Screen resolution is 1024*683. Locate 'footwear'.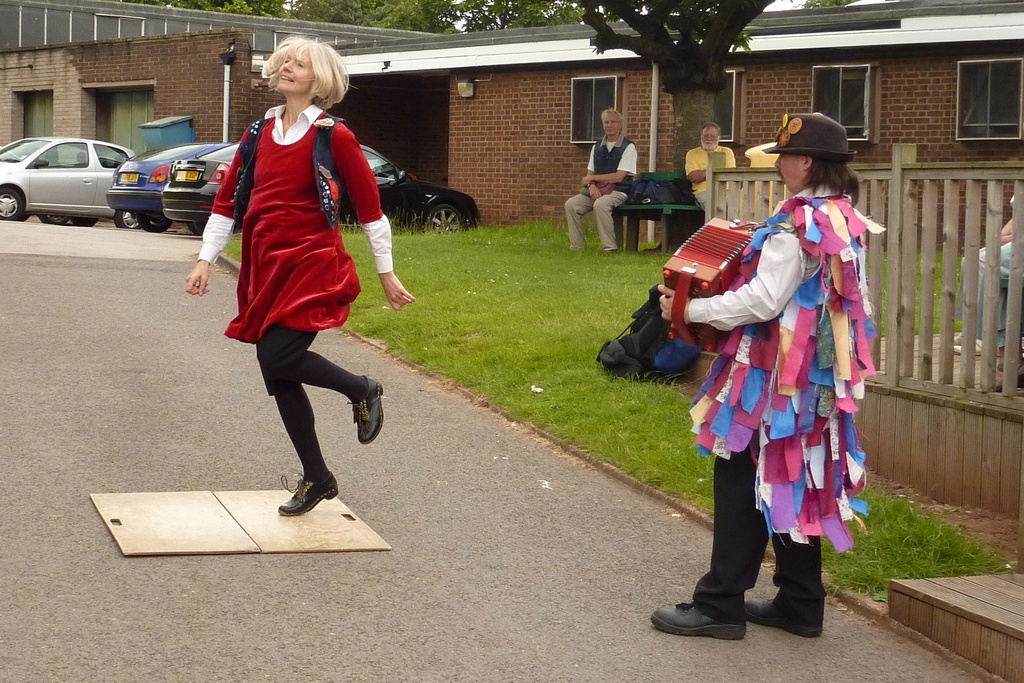
crop(346, 376, 385, 447).
